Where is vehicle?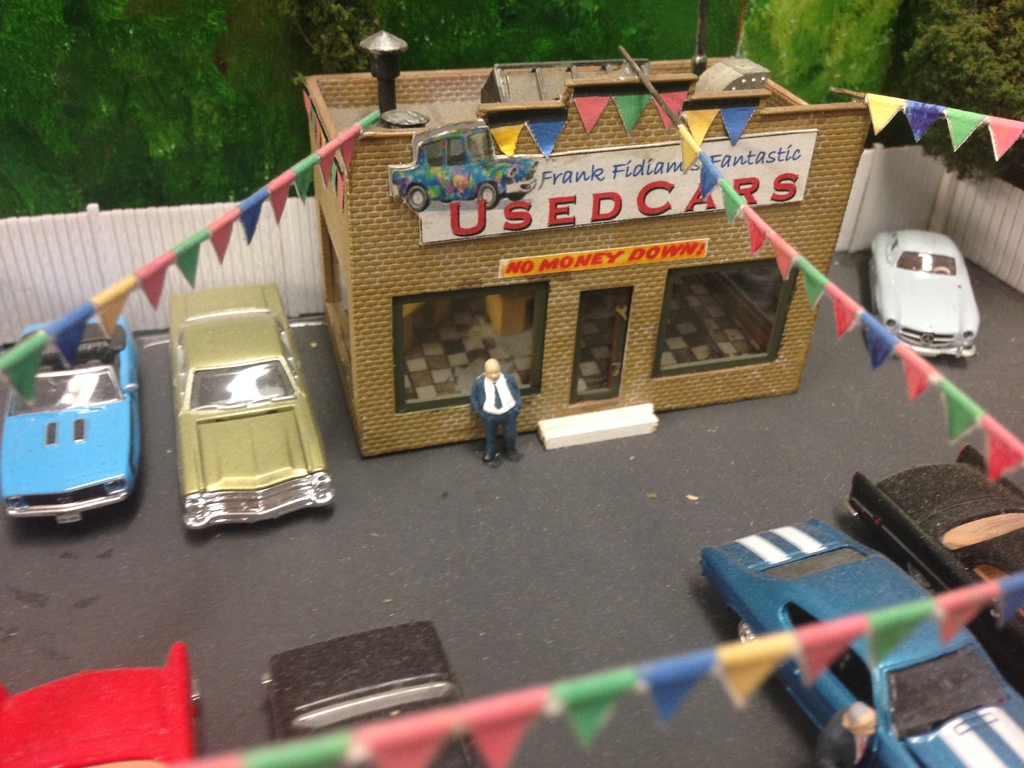
{"x1": 163, "y1": 278, "x2": 332, "y2": 525}.
